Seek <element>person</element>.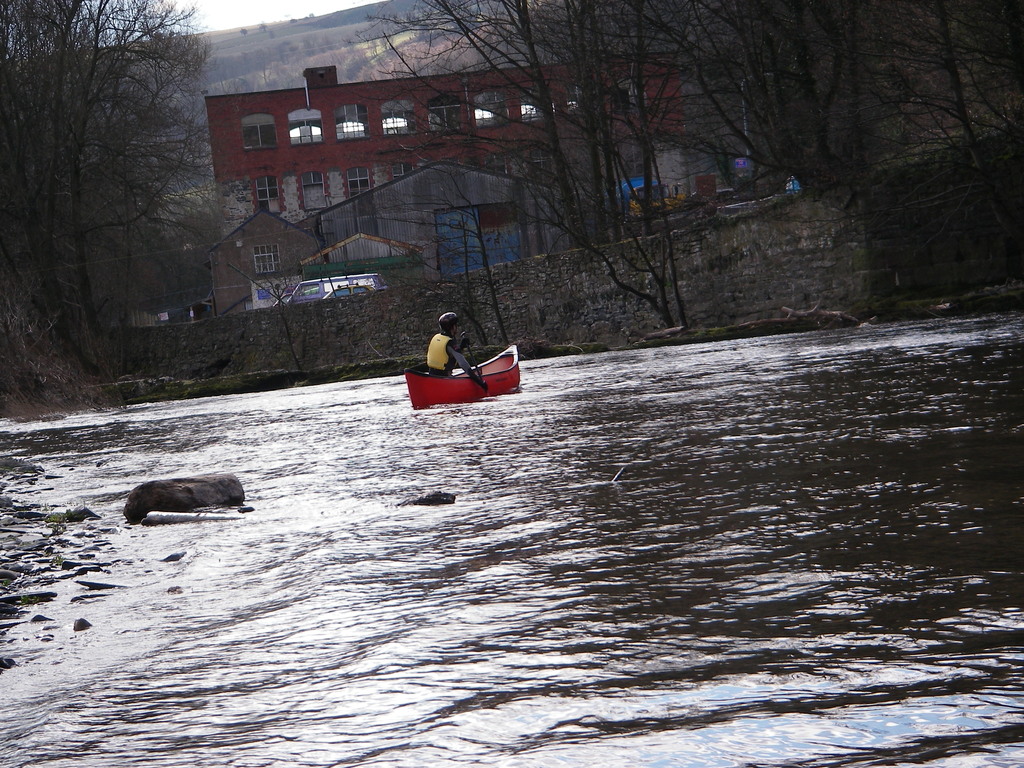
419:309:501:408.
